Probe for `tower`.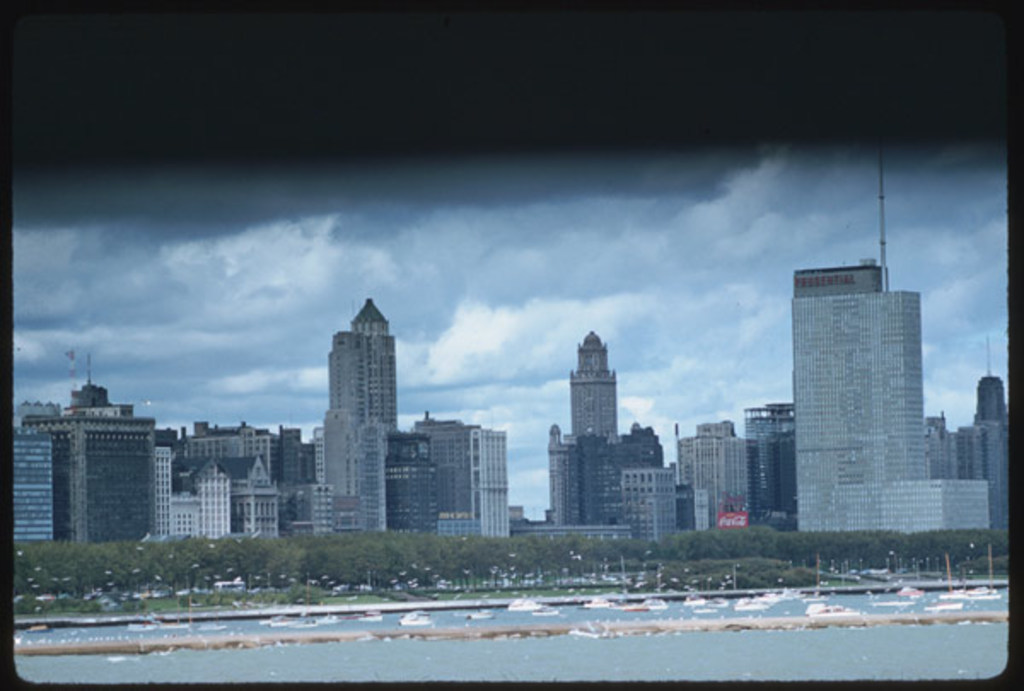
Probe result: x1=952, y1=328, x2=1012, y2=537.
